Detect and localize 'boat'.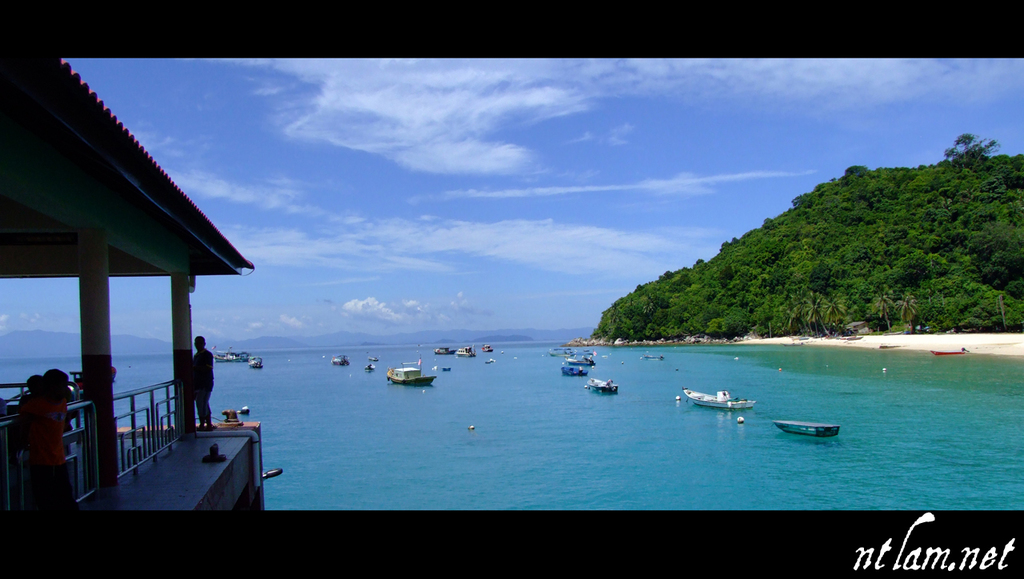
Localized at region(387, 355, 438, 386).
